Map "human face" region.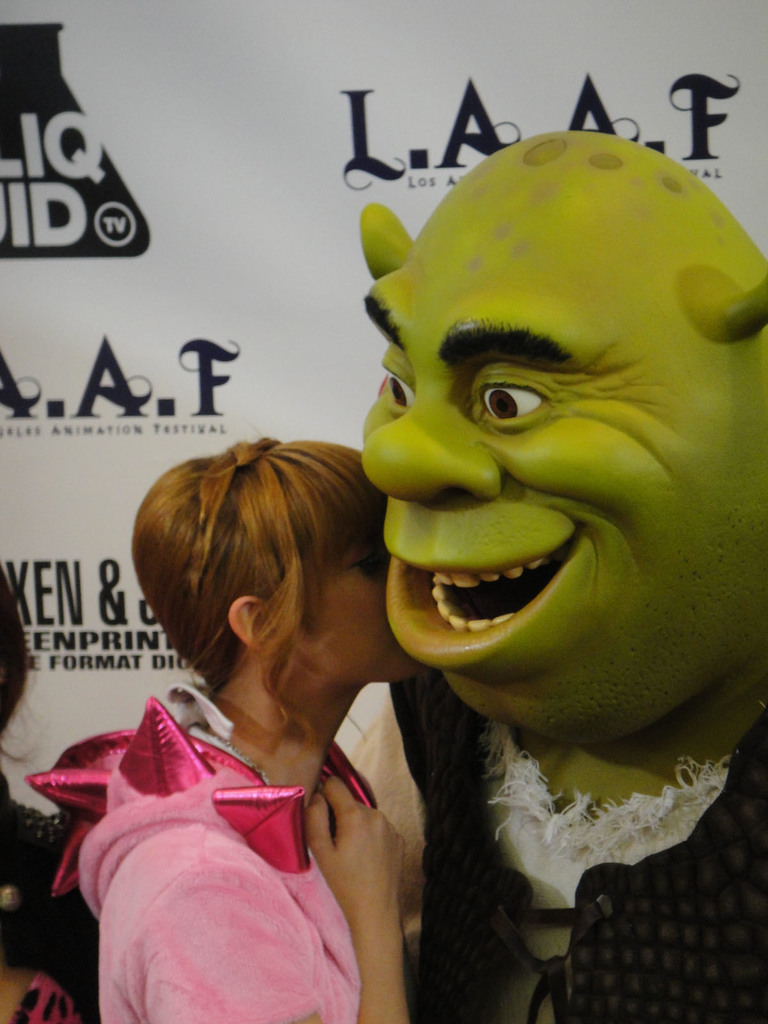
Mapped to (x1=307, y1=540, x2=413, y2=678).
